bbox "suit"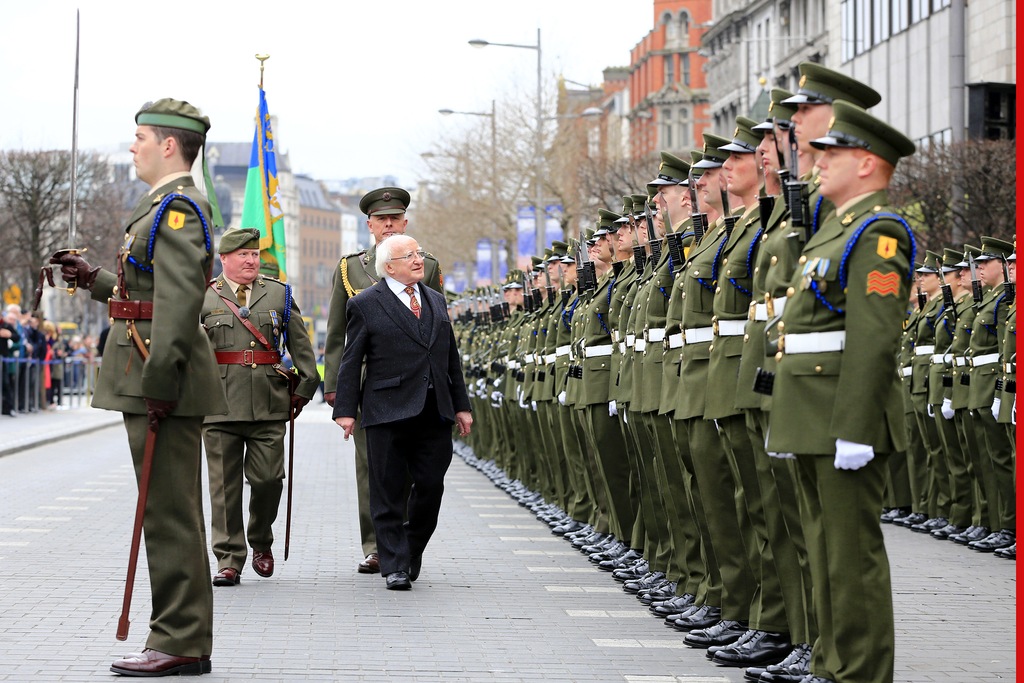
left=998, top=286, right=1021, bottom=508
